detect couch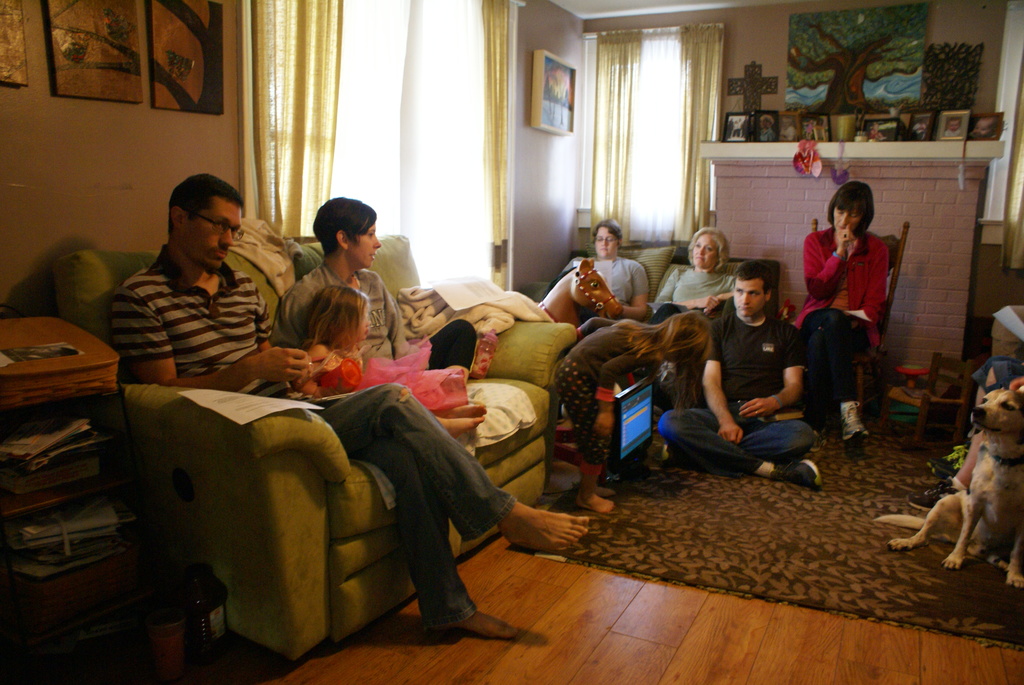
<region>70, 312, 568, 645</region>
